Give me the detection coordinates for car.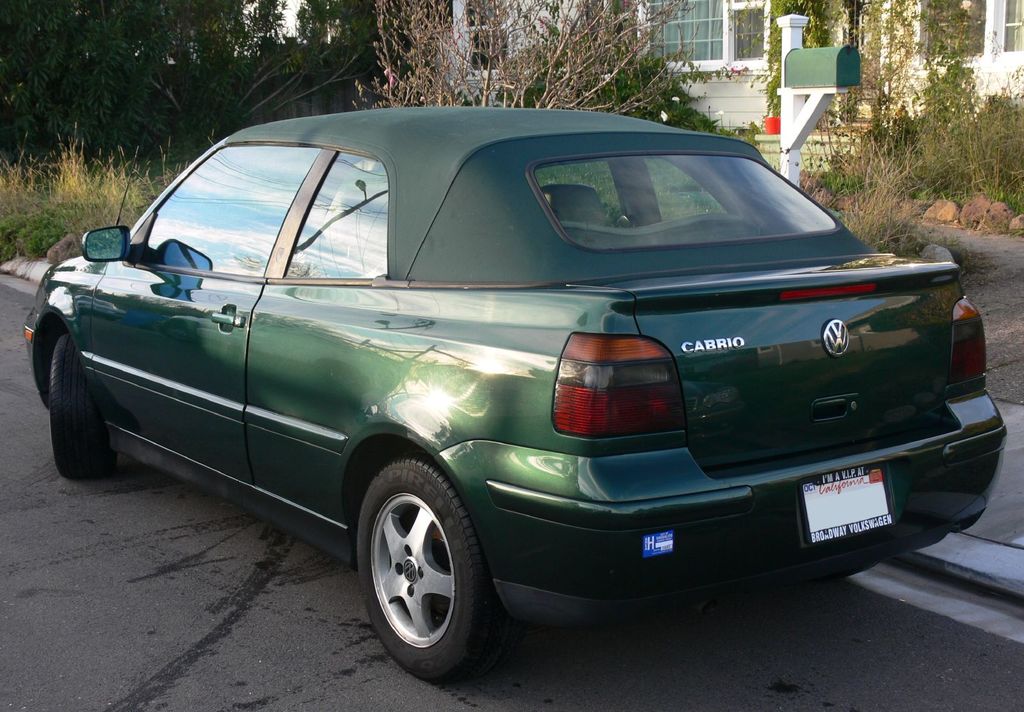
box(23, 107, 1000, 681).
